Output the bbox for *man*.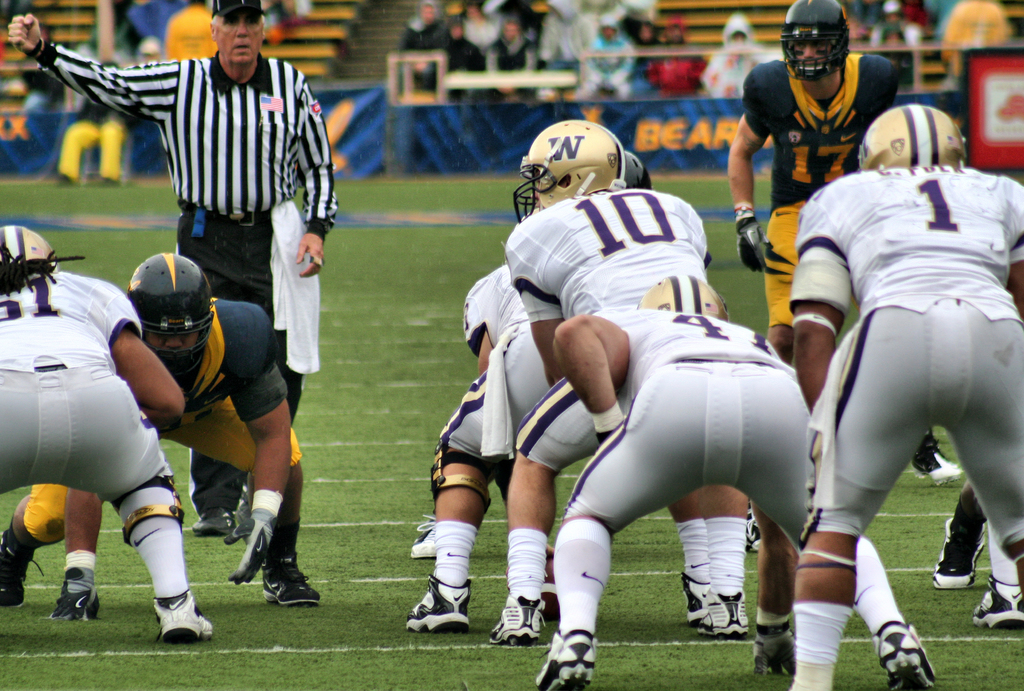
[left=723, top=0, right=902, bottom=365].
